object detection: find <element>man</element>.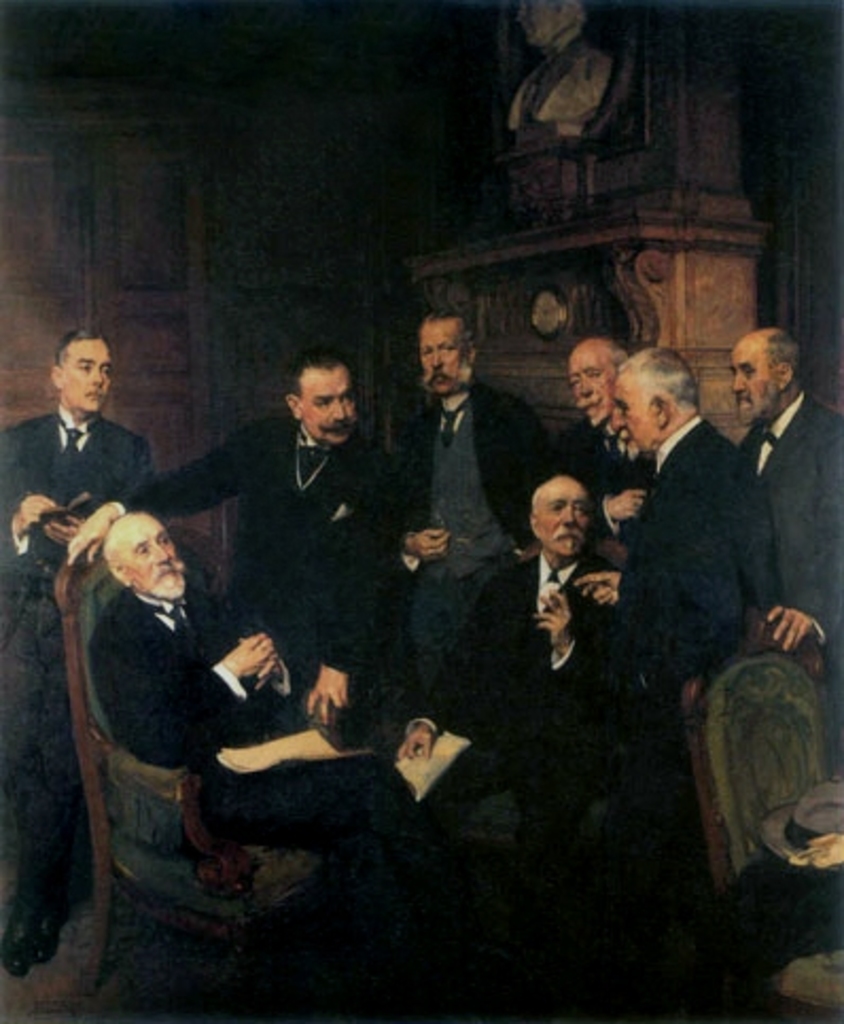
6 333 172 570.
